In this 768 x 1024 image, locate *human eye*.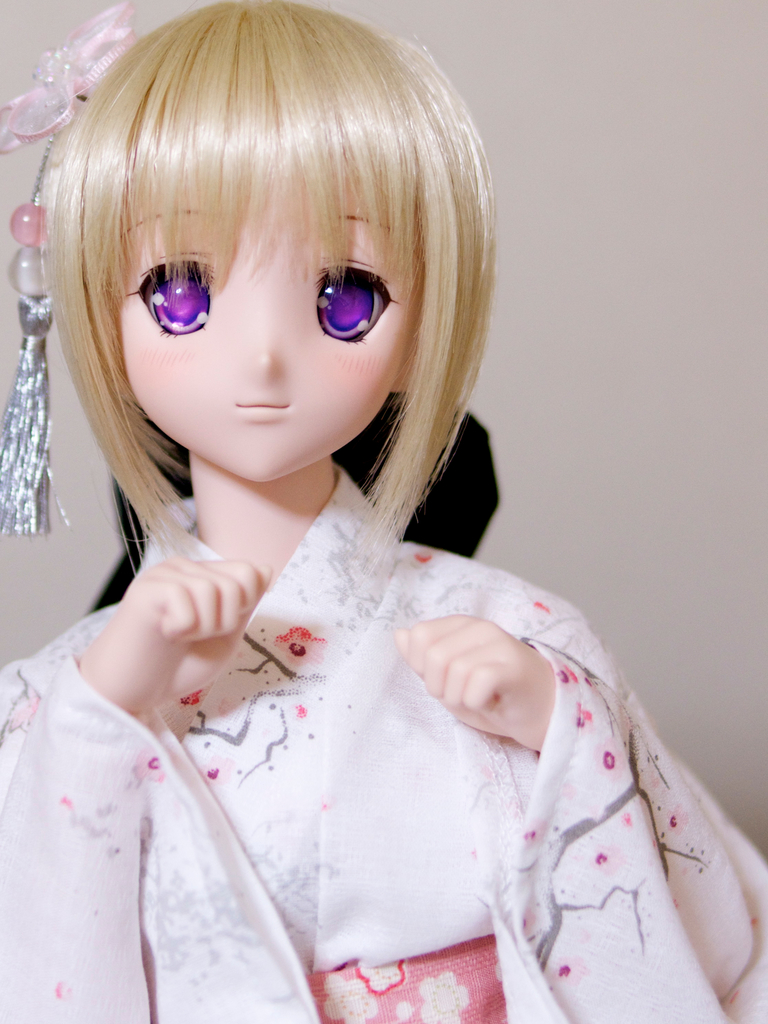
Bounding box: <box>309,257,407,344</box>.
